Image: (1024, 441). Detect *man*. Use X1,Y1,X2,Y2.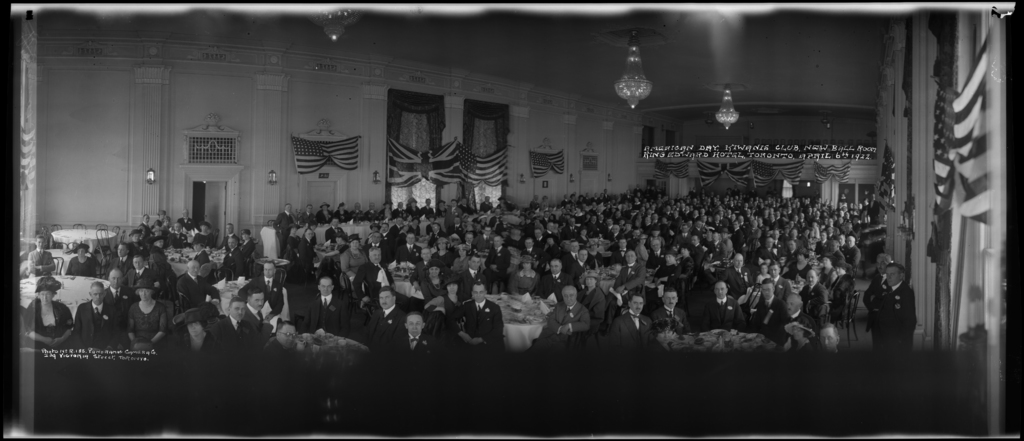
321,216,345,242.
